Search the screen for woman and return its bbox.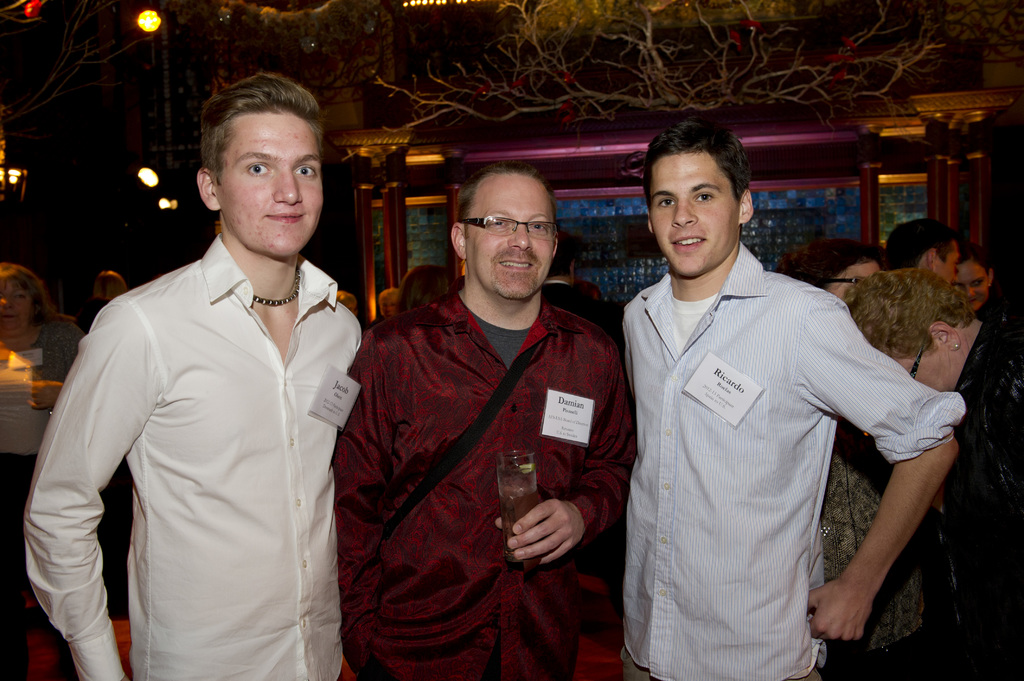
Found: <region>765, 236, 889, 672</region>.
